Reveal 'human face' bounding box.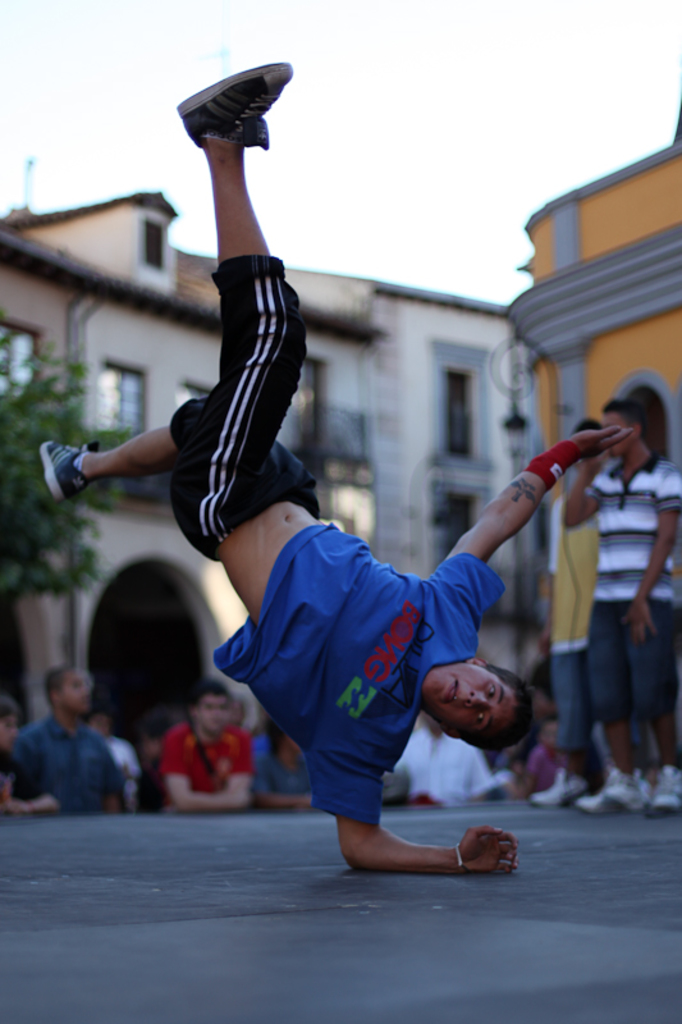
Revealed: Rect(0, 709, 17, 749).
